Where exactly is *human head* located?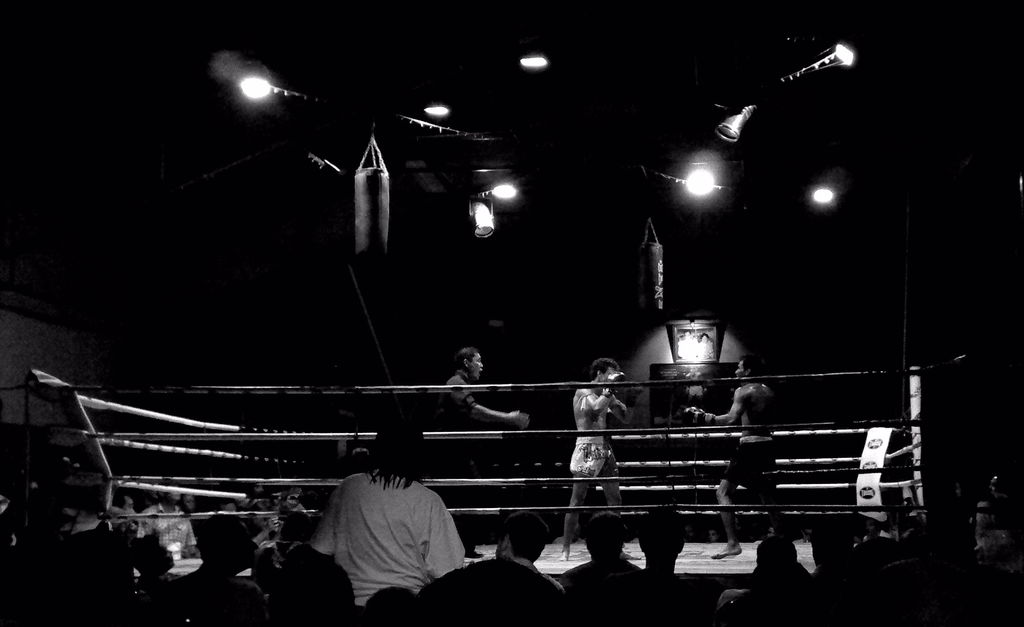
Its bounding box is BBox(700, 330, 709, 346).
